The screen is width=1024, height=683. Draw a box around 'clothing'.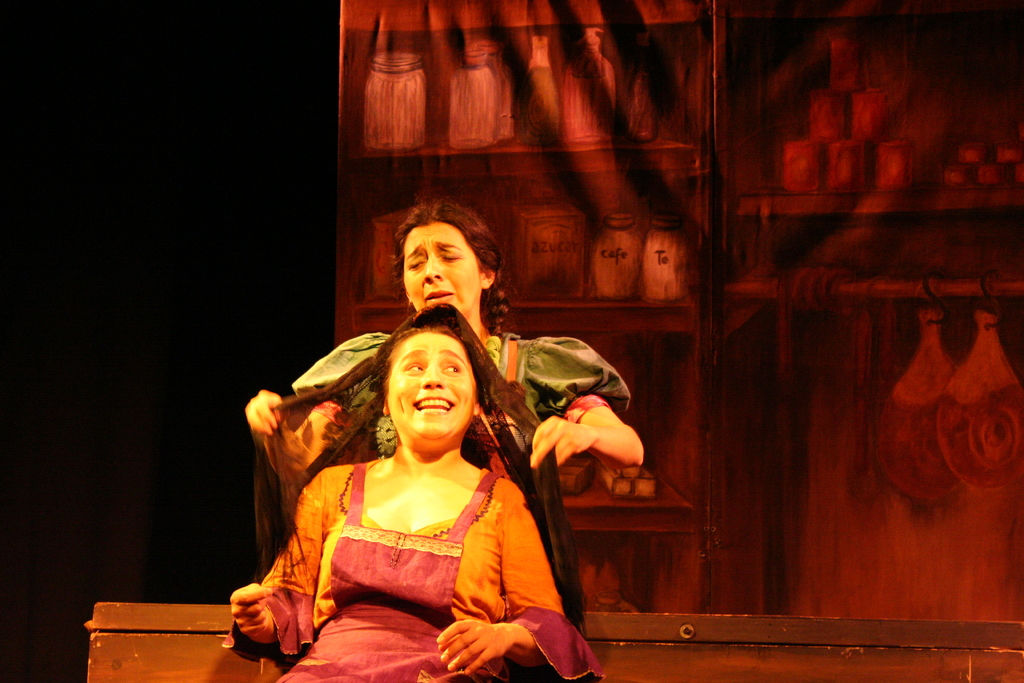
247, 465, 609, 682.
